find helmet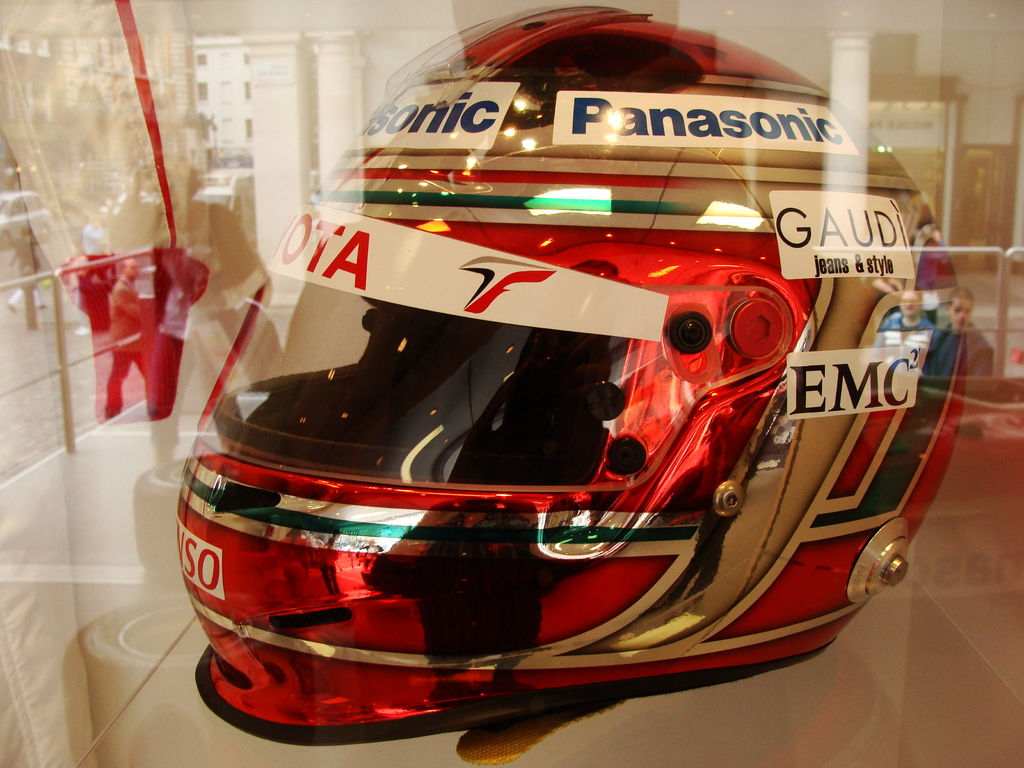
[182,19,971,673]
